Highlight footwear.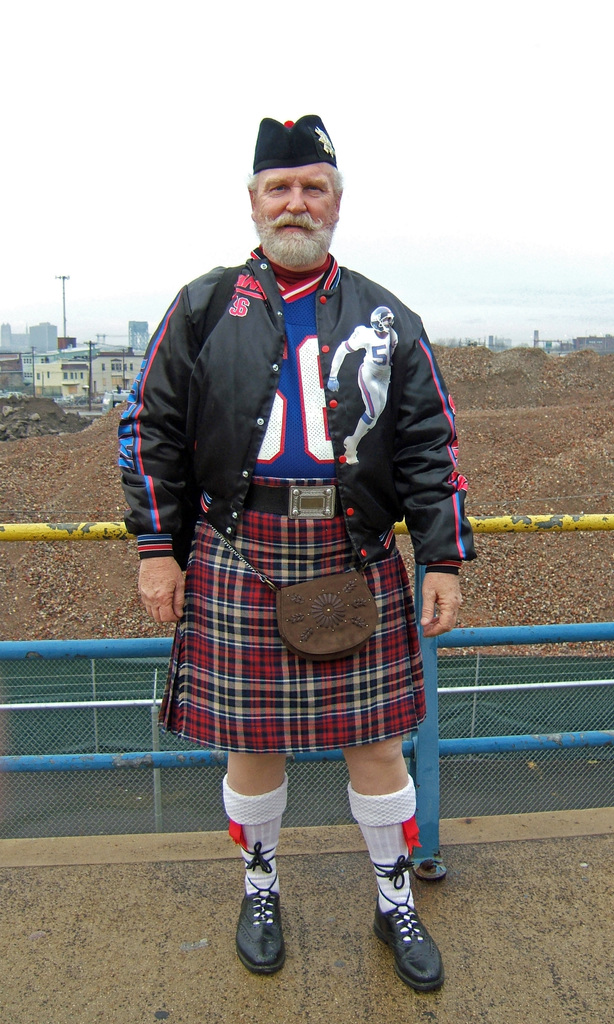
Highlighted region: BBox(236, 874, 294, 986).
